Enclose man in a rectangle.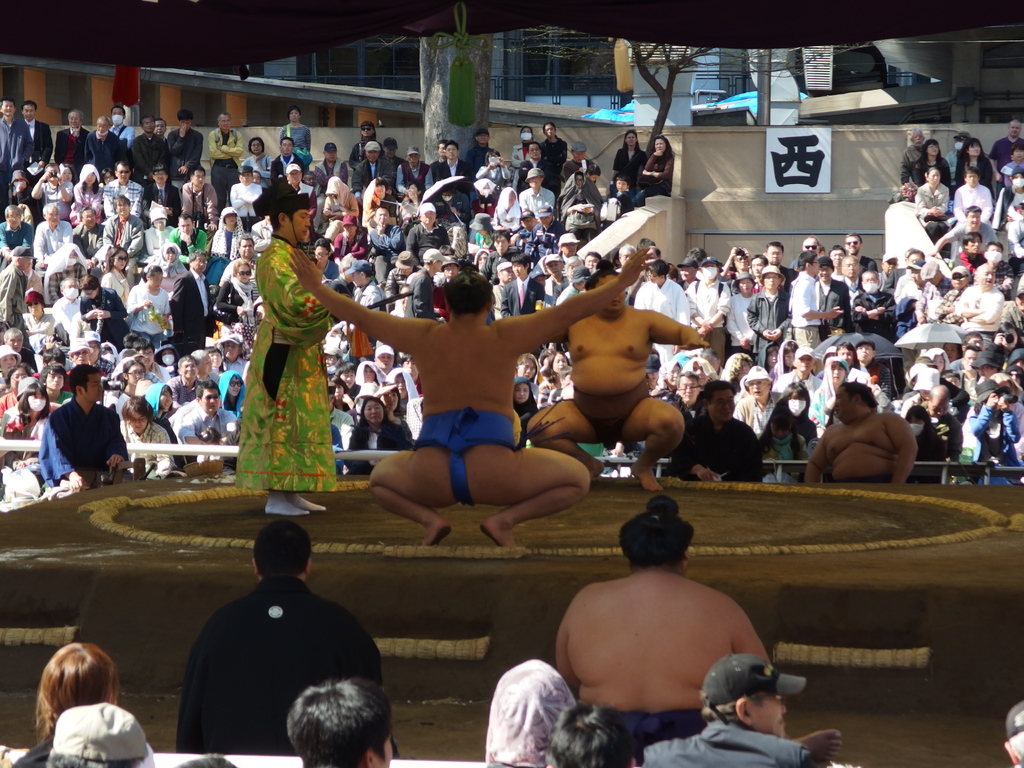
(x1=331, y1=259, x2=355, y2=303).
